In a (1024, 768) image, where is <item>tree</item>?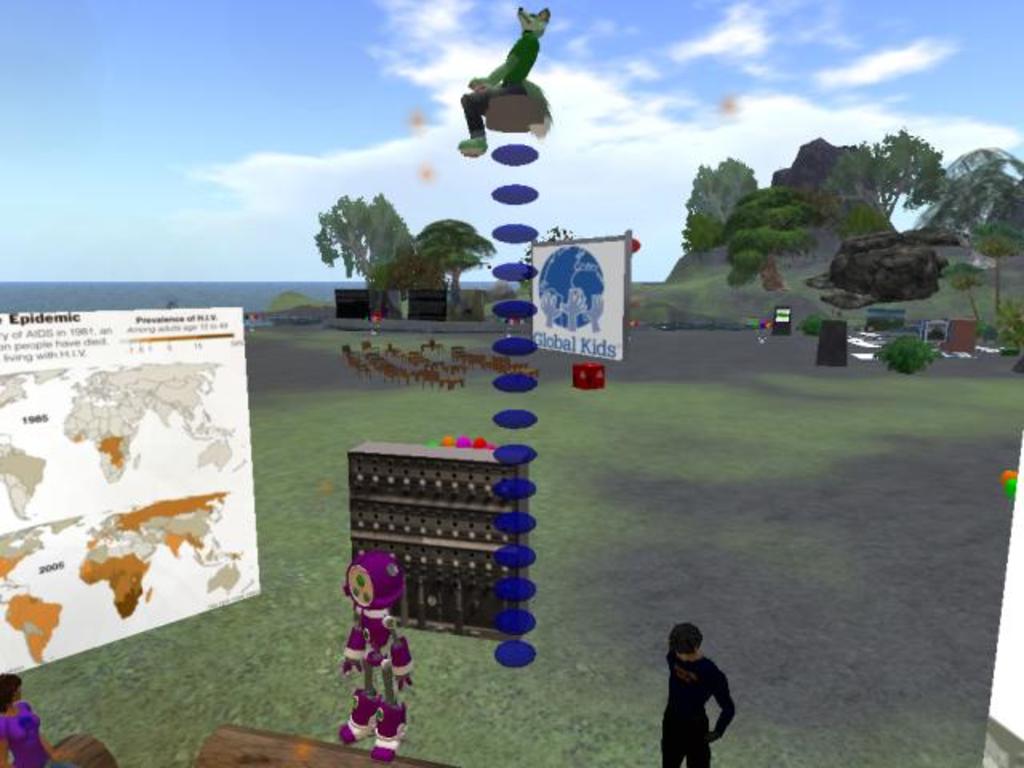
<region>813, 115, 976, 234</region>.
